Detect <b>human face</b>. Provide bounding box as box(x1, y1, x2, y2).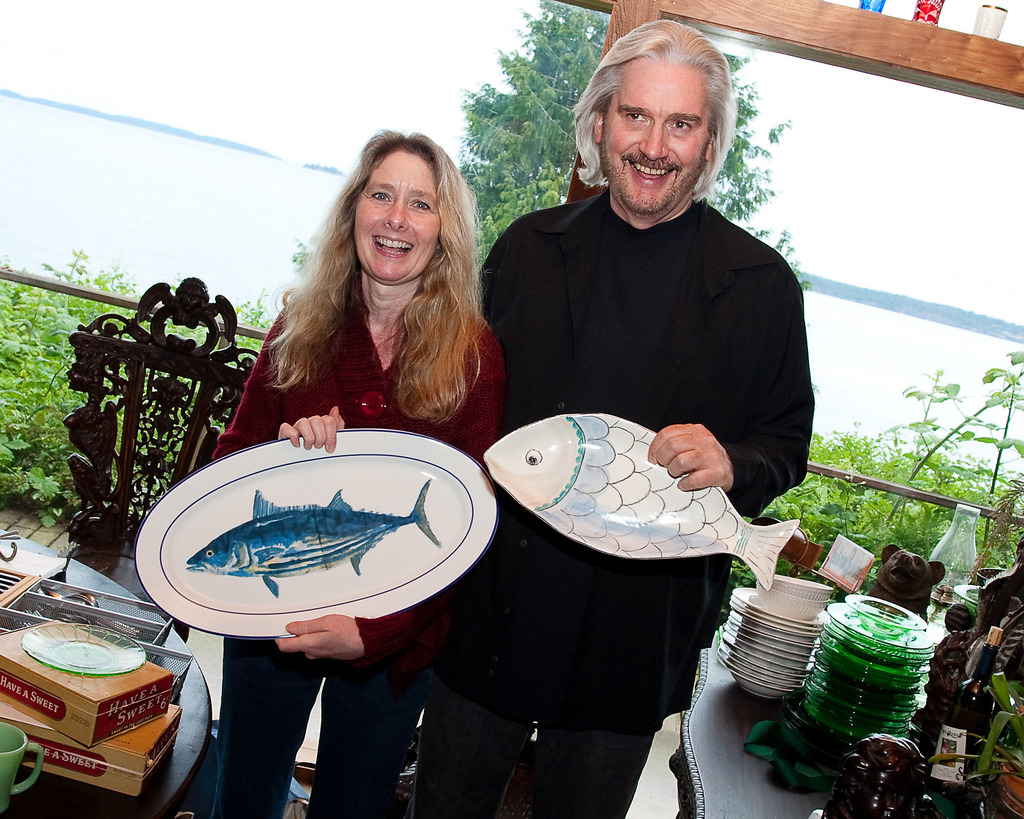
box(352, 149, 441, 279).
